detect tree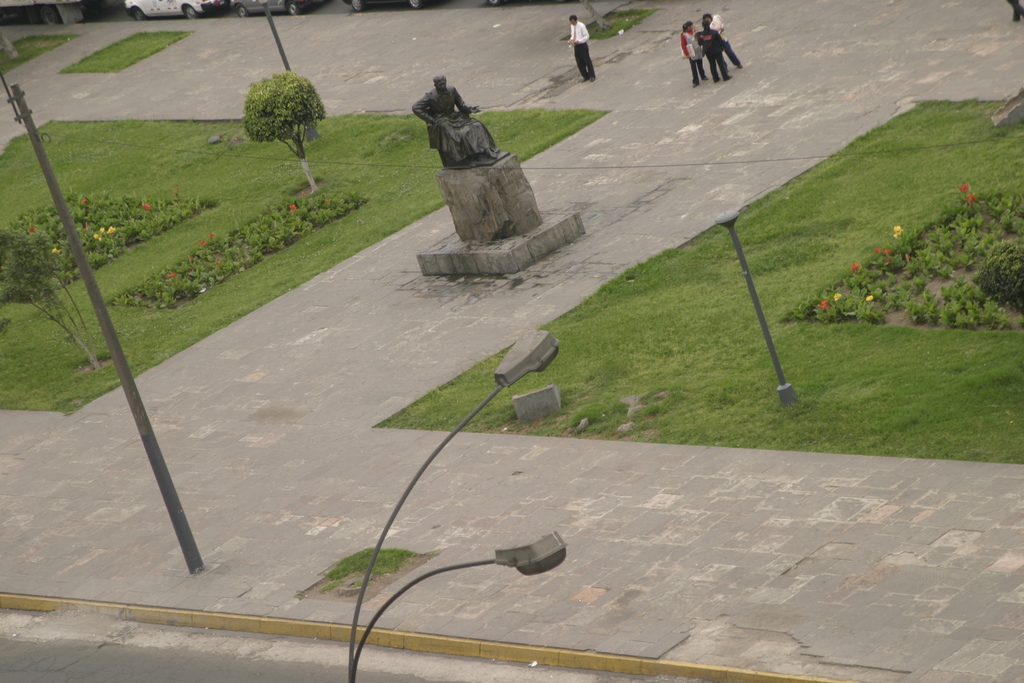
x1=243 y1=72 x2=328 y2=191
